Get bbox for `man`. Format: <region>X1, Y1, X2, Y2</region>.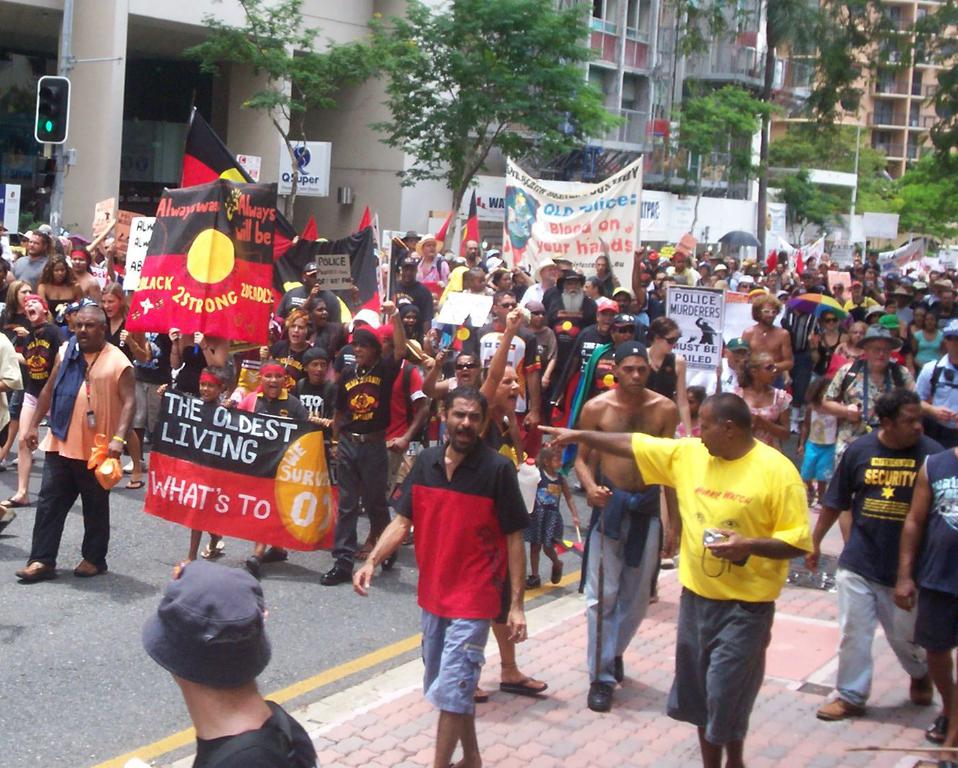
<region>16, 303, 135, 591</region>.
